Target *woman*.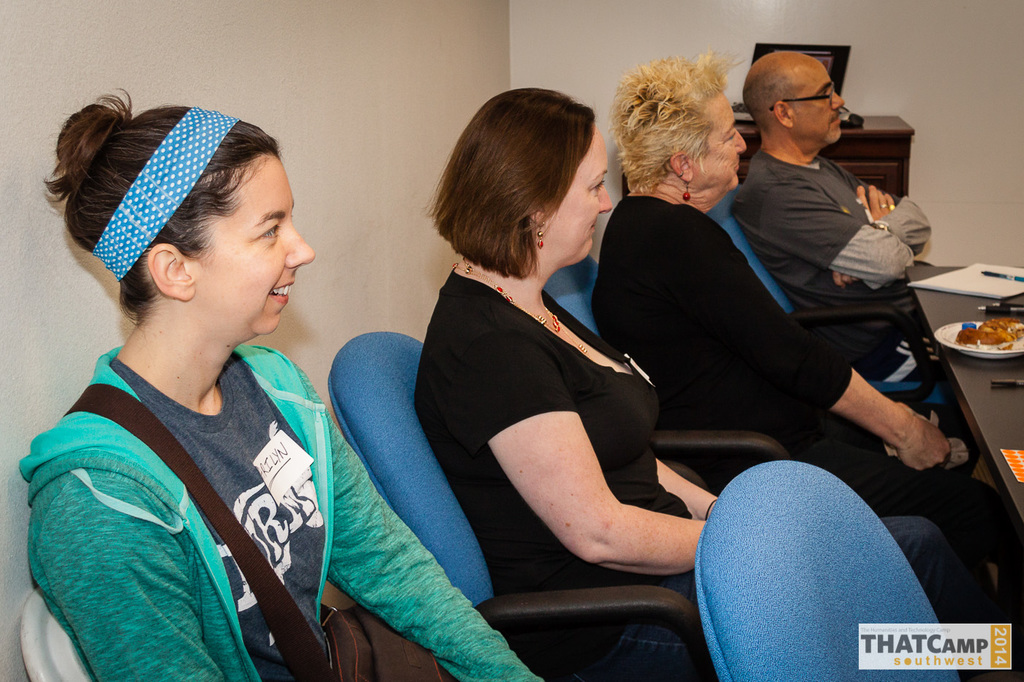
Target region: Rect(420, 86, 974, 656).
